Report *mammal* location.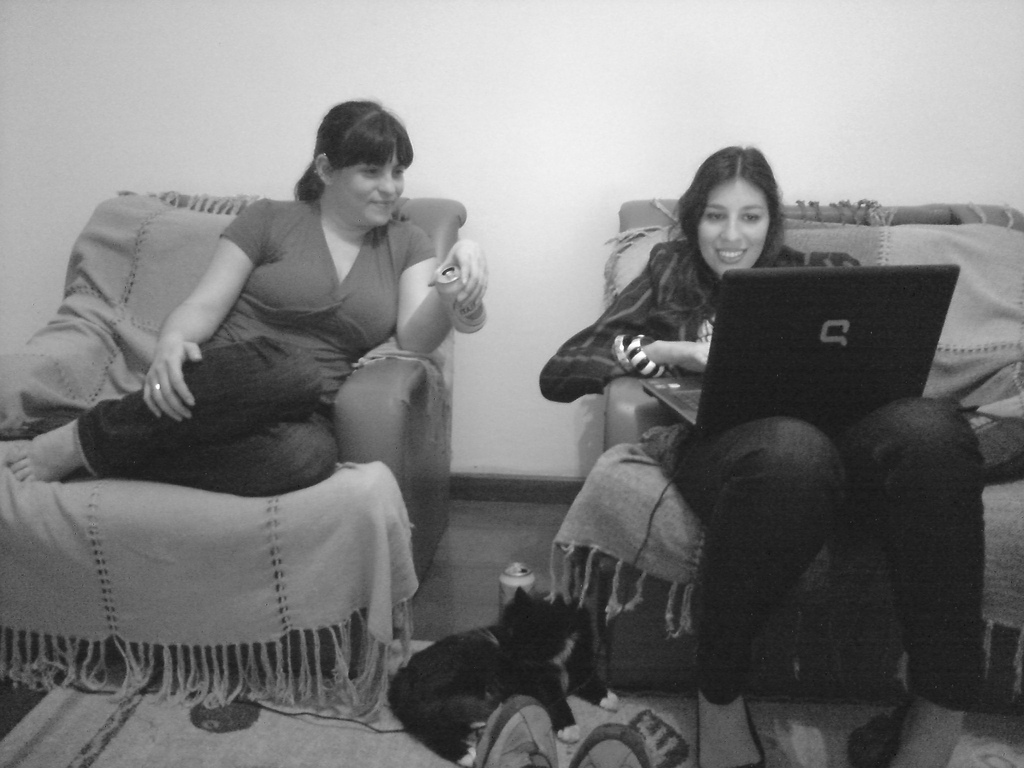
Report: (542,142,977,767).
